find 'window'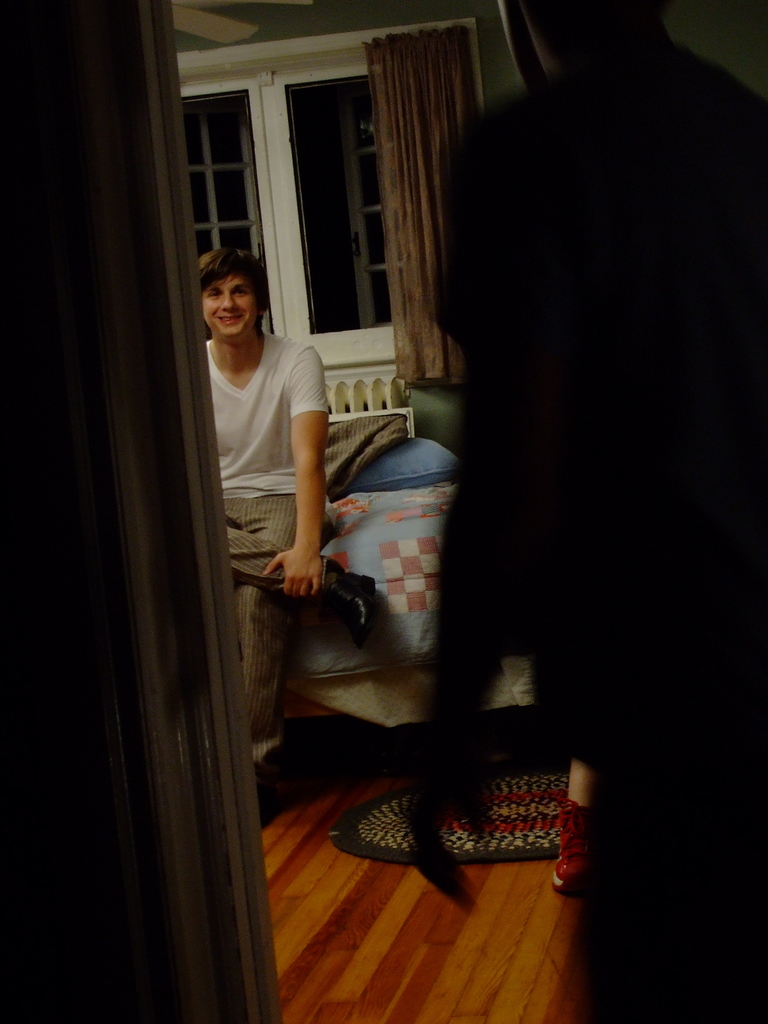
Rect(156, 11, 493, 333)
